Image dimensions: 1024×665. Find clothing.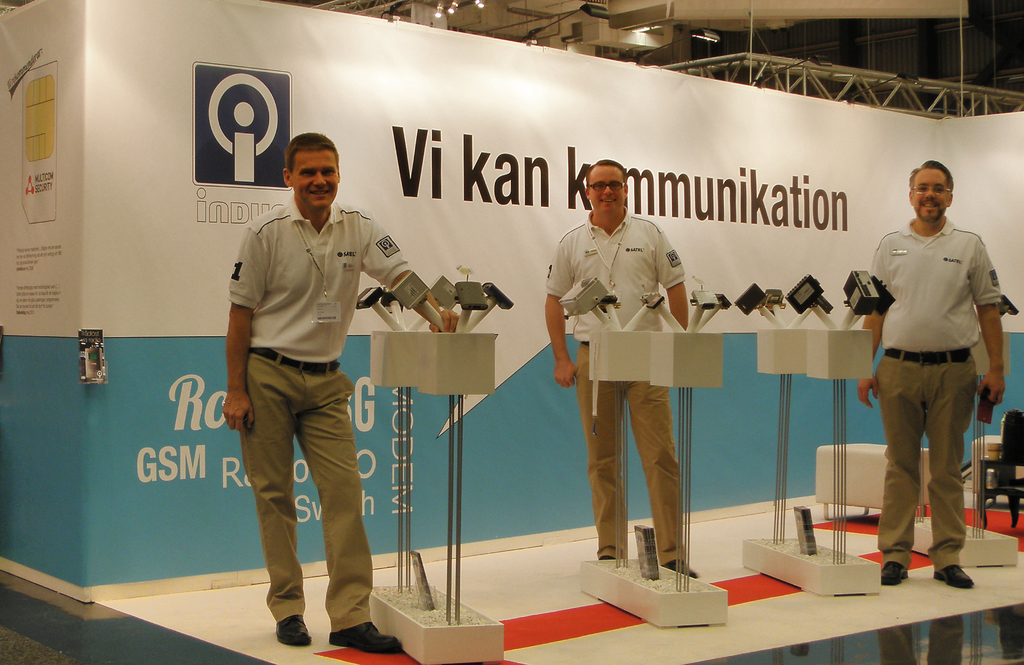
547, 214, 688, 342.
